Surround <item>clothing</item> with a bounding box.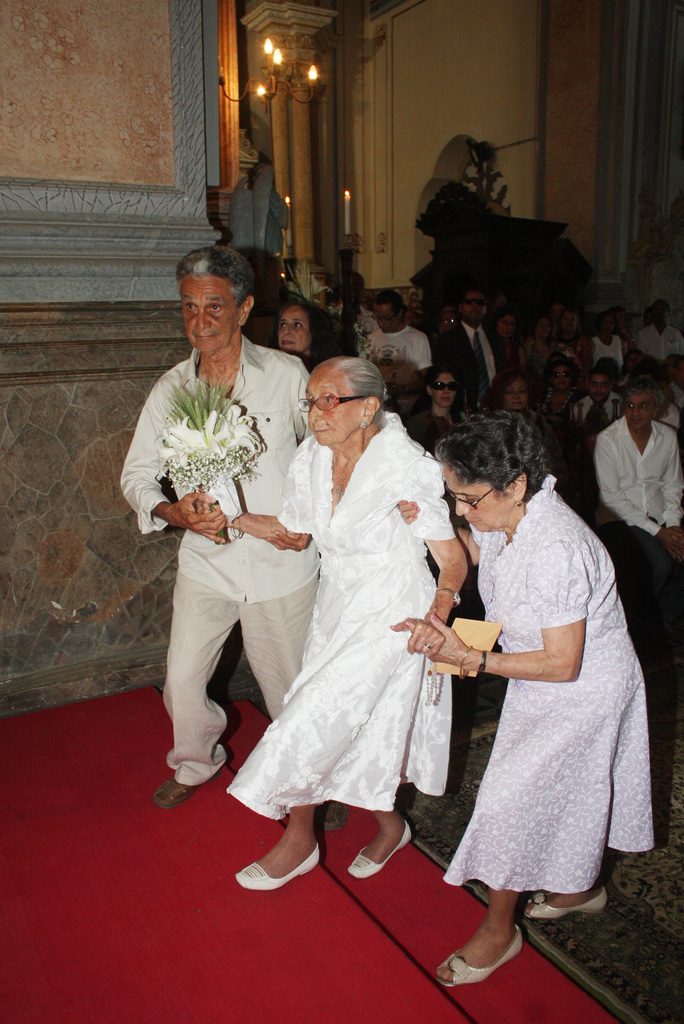
bbox=(236, 361, 468, 838).
